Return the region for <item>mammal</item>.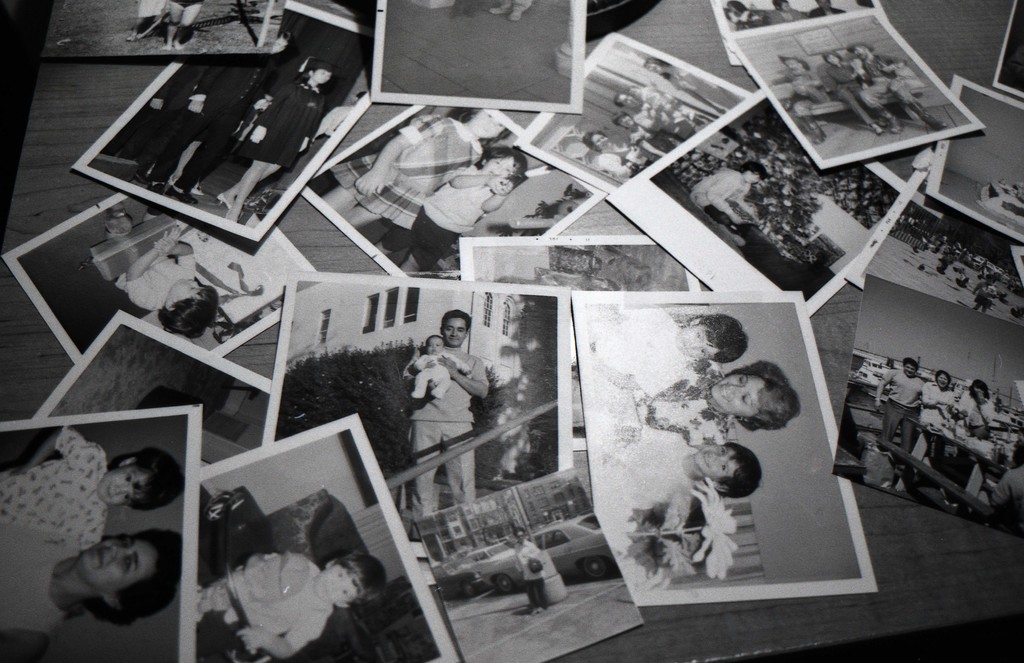
pyautogui.locateOnScreen(152, 24, 297, 195).
